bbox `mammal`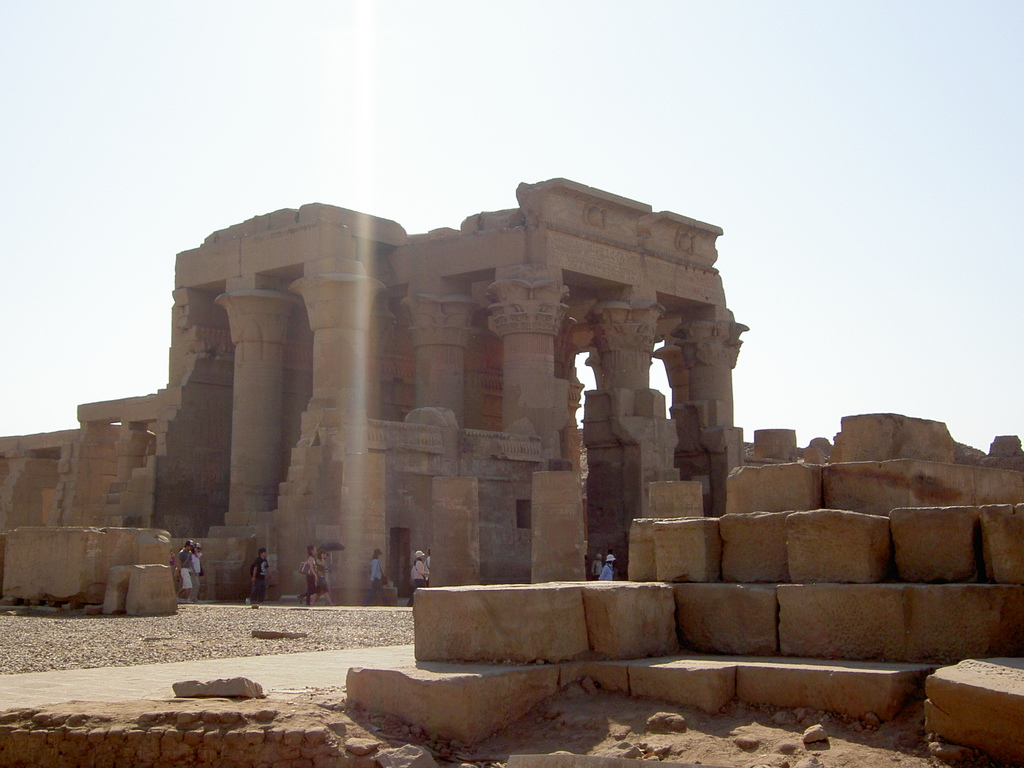
(173, 540, 194, 602)
